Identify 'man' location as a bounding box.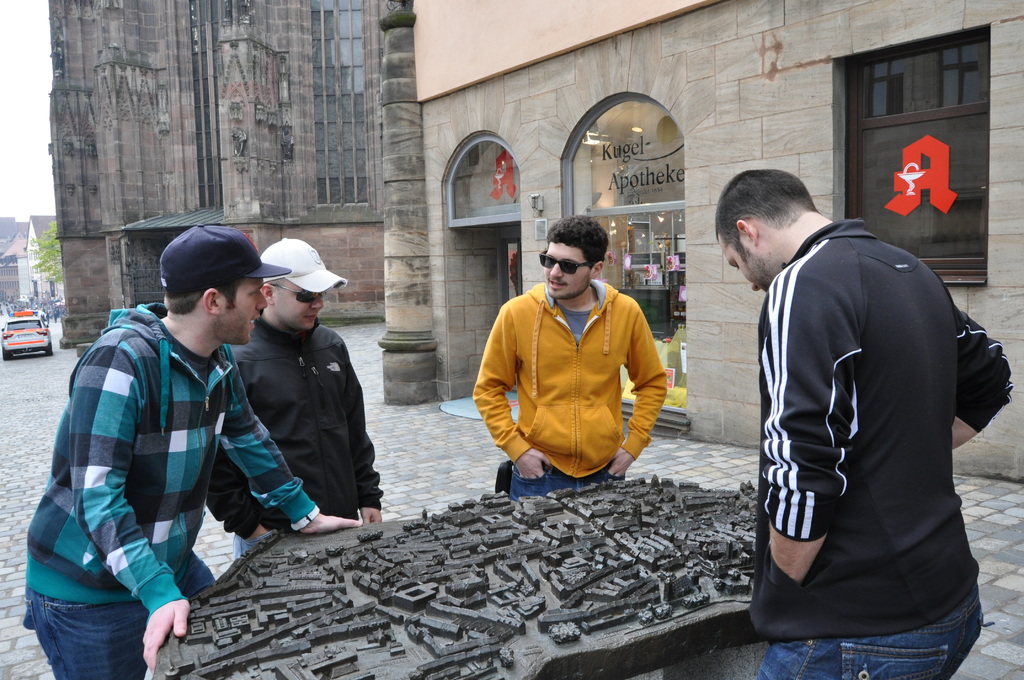
(719,147,1003,666).
